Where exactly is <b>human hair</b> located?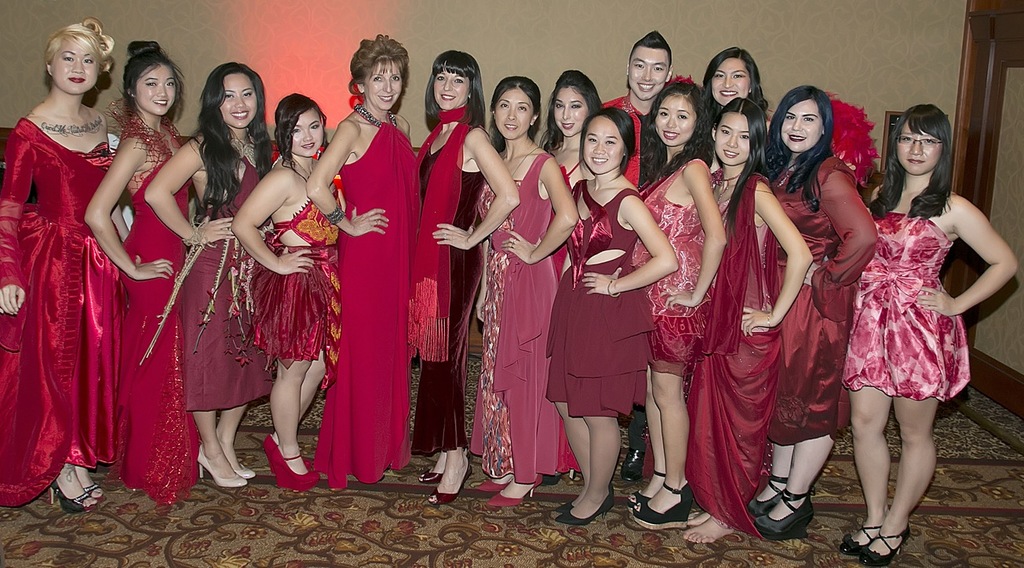
Its bounding box is BBox(720, 99, 771, 222).
